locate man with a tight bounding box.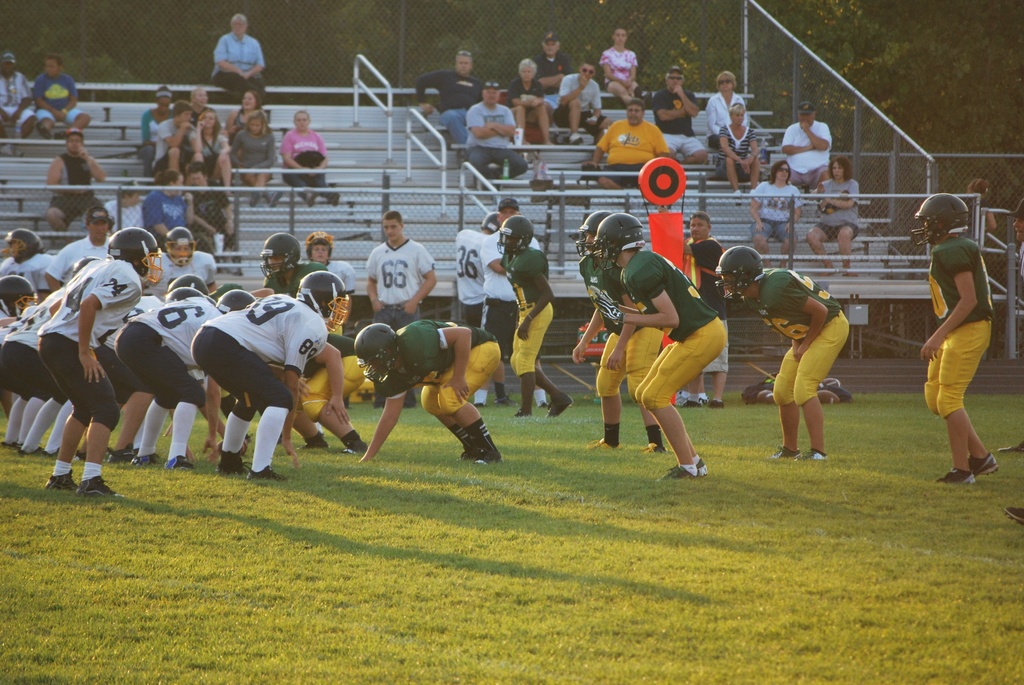
441,201,568,421.
